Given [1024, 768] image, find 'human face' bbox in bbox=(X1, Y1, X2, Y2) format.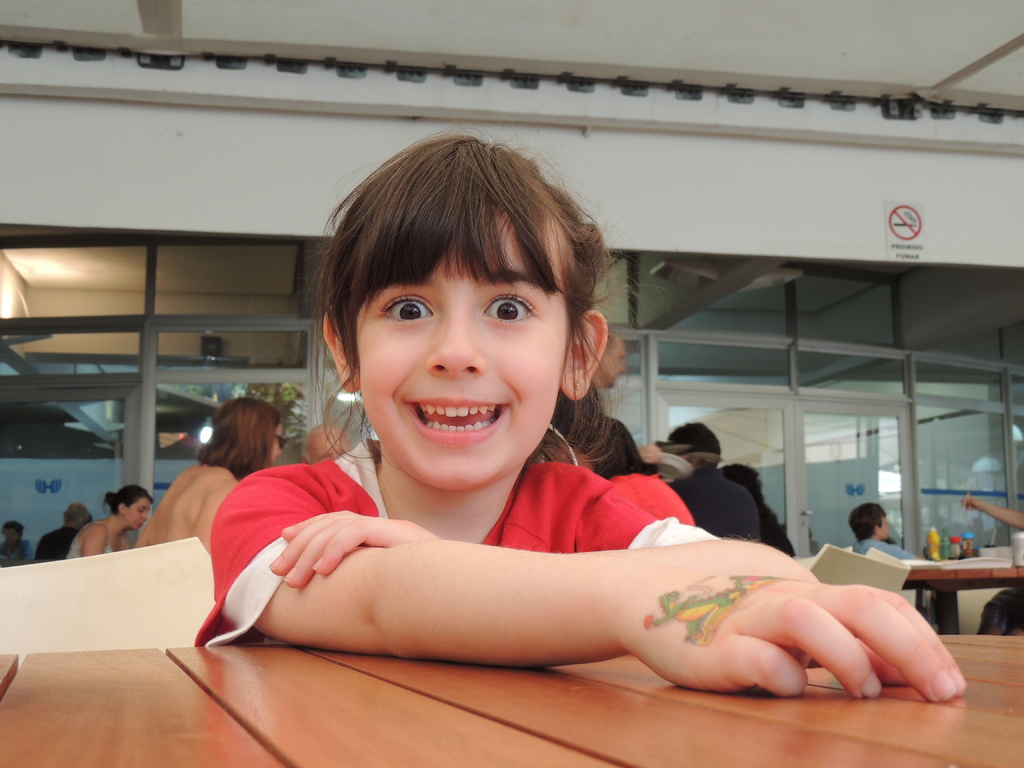
bbox=(126, 495, 152, 531).
